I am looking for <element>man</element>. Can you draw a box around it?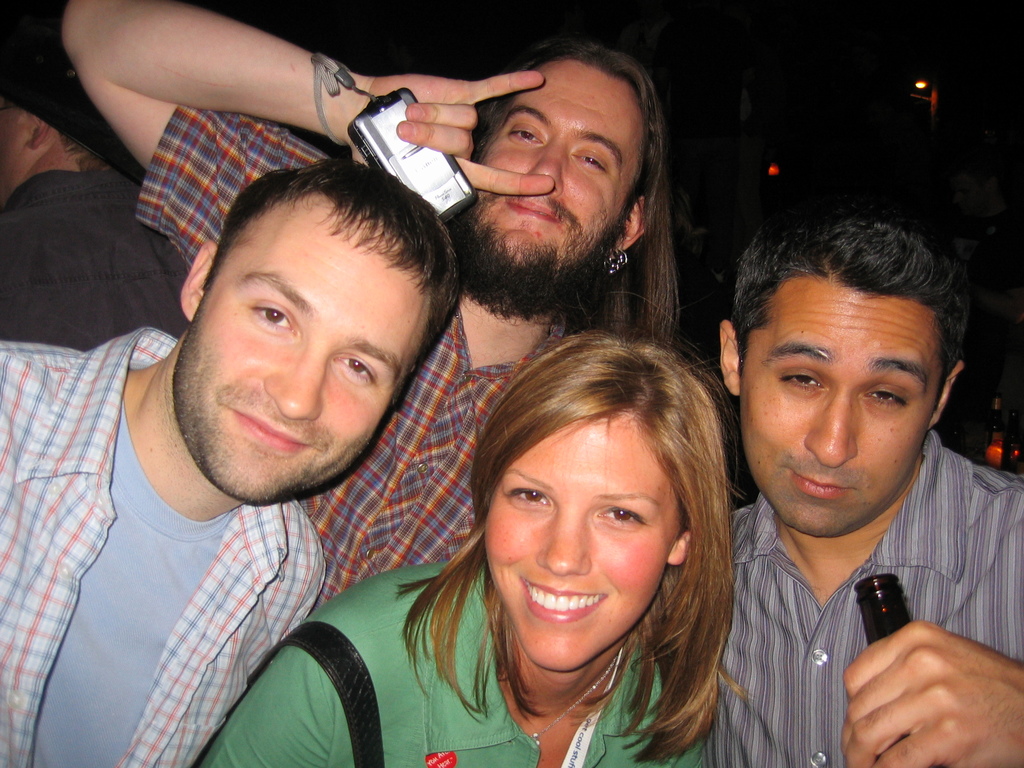
Sure, the bounding box is {"left": 676, "top": 201, "right": 1023, "bottom": 767}.
